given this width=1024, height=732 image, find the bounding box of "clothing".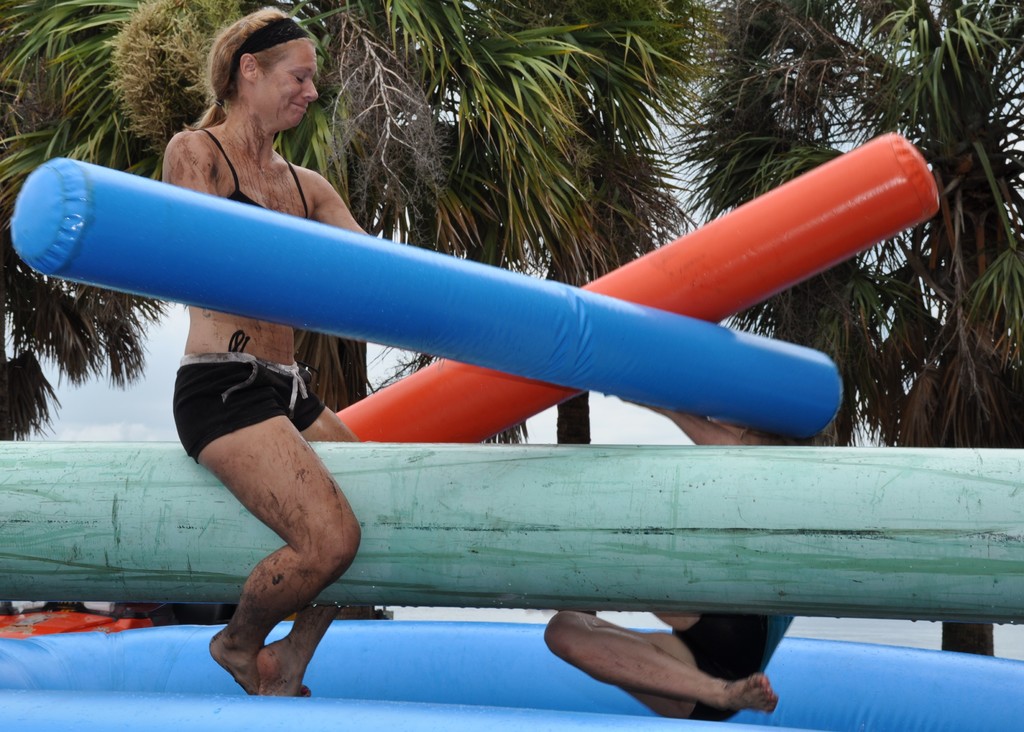
l=650, t=441, r=790, b=724.
